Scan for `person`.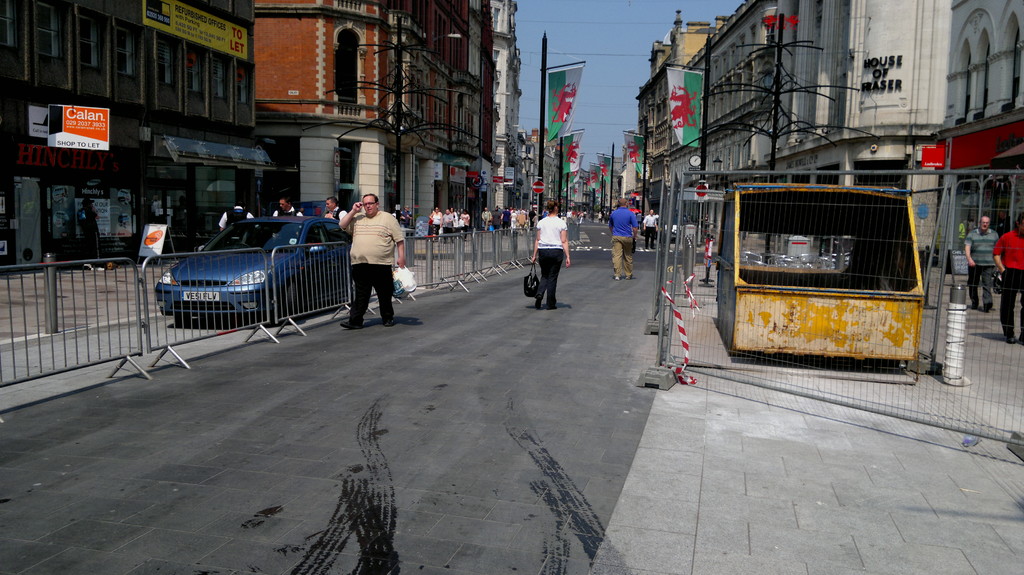
Scan result: pyautogui.locateOnScreen(525, 204, 568, 308).
